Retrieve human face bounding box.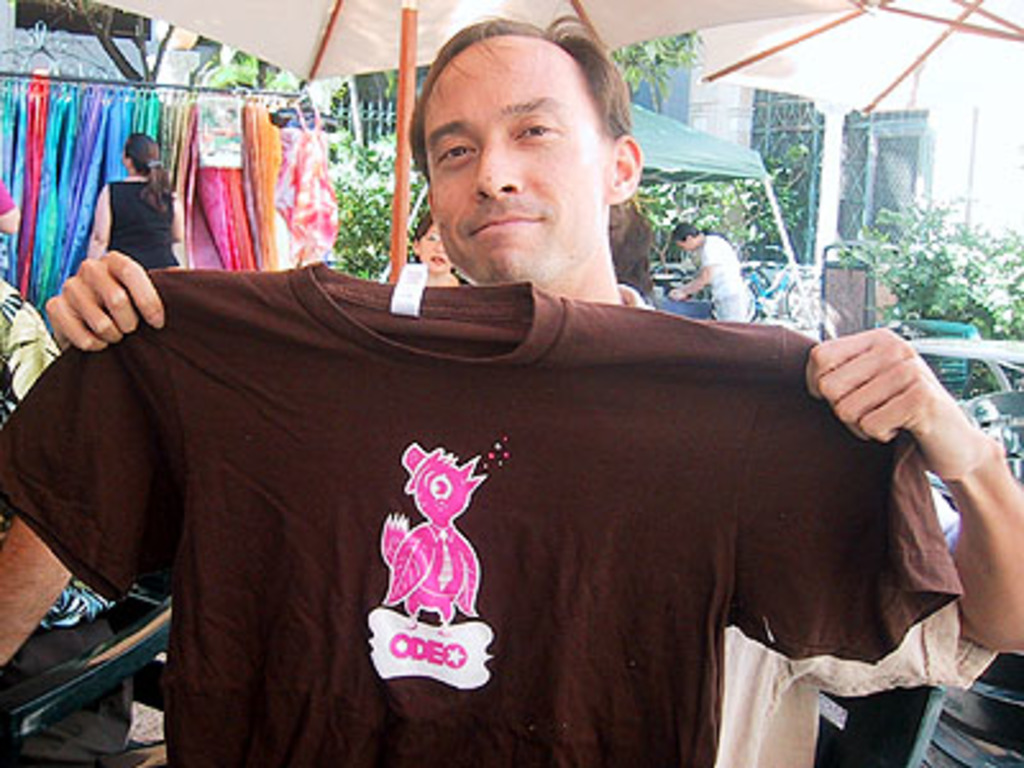
Bounding box: <box>412,223,451,271</box>.
